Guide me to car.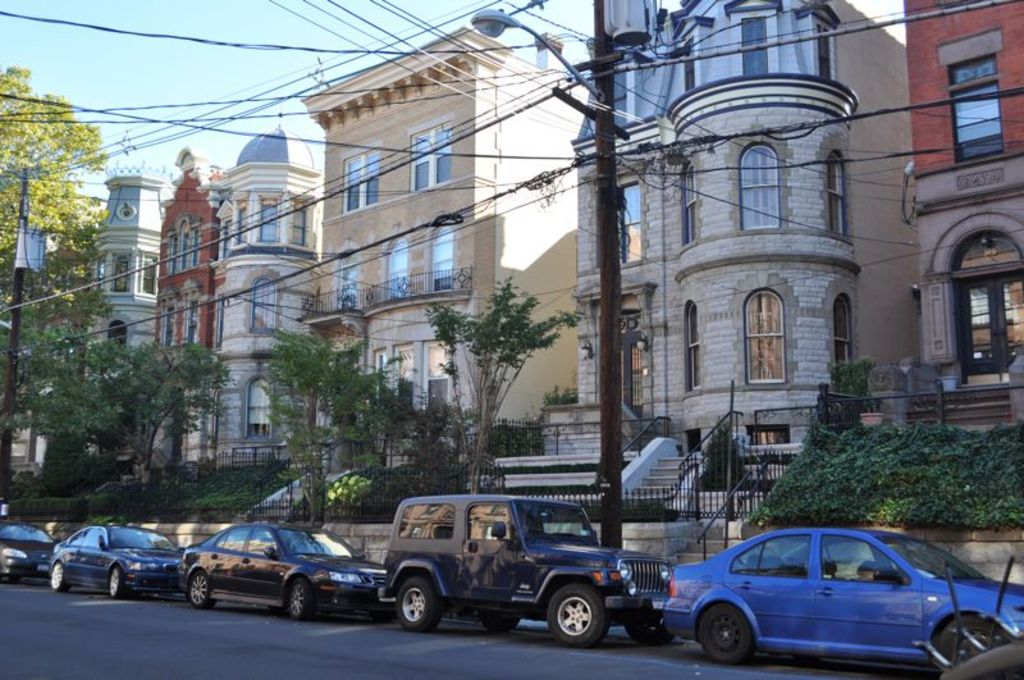
Guidance: <region>664, 521, 1023, 667</region>.
